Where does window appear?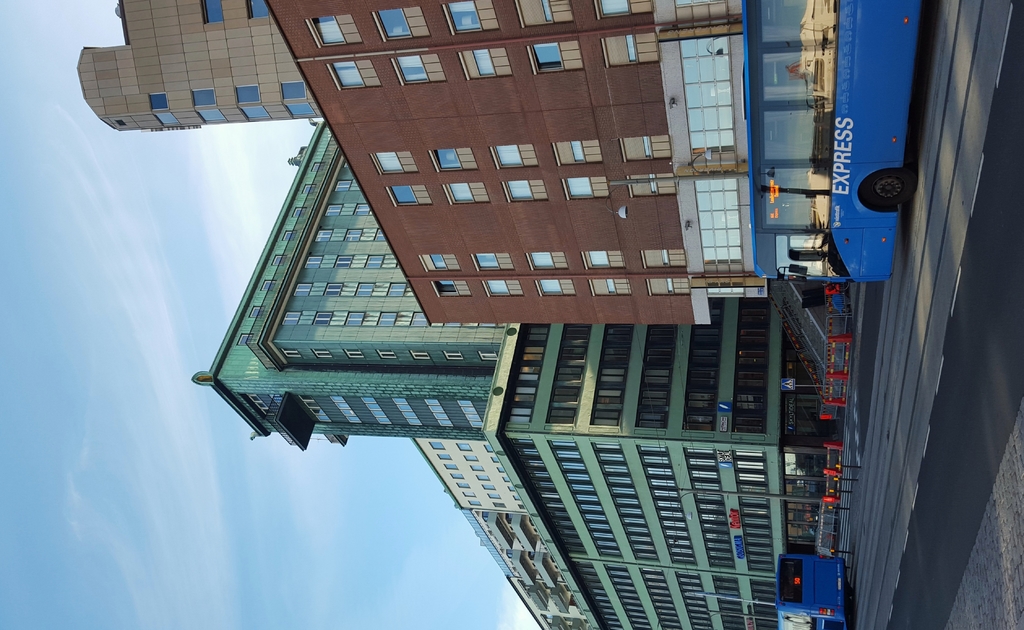
Appears at select_region(314, 230, 328, 241).
